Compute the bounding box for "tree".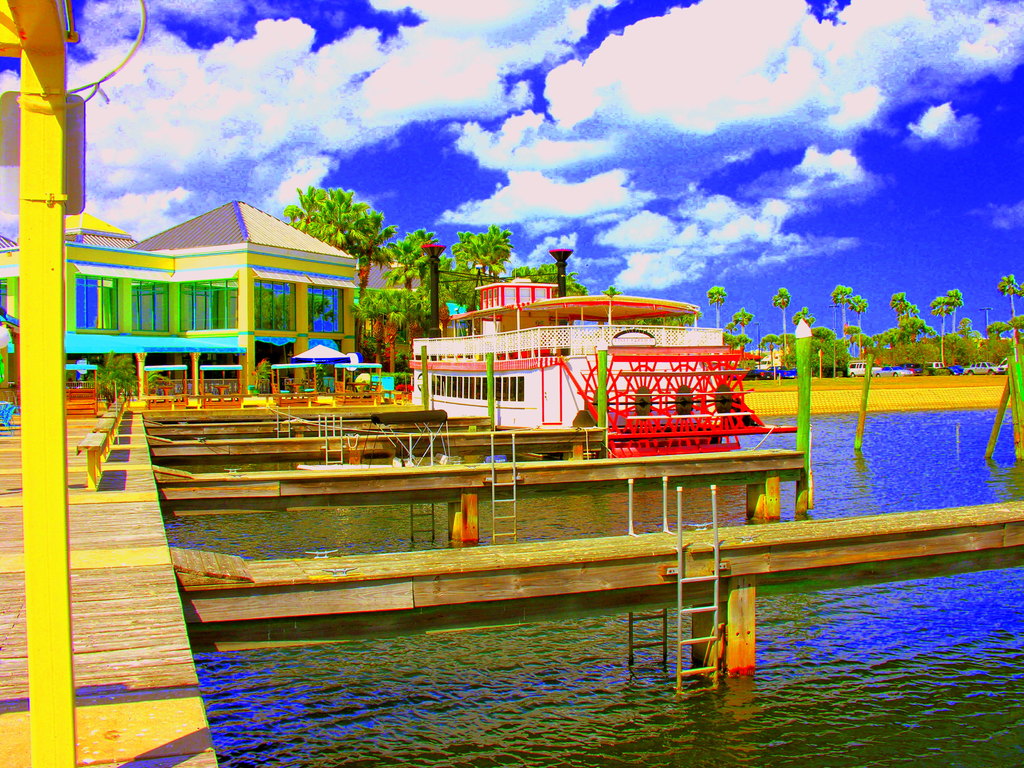
select_region(742, 312, 748, 341).
